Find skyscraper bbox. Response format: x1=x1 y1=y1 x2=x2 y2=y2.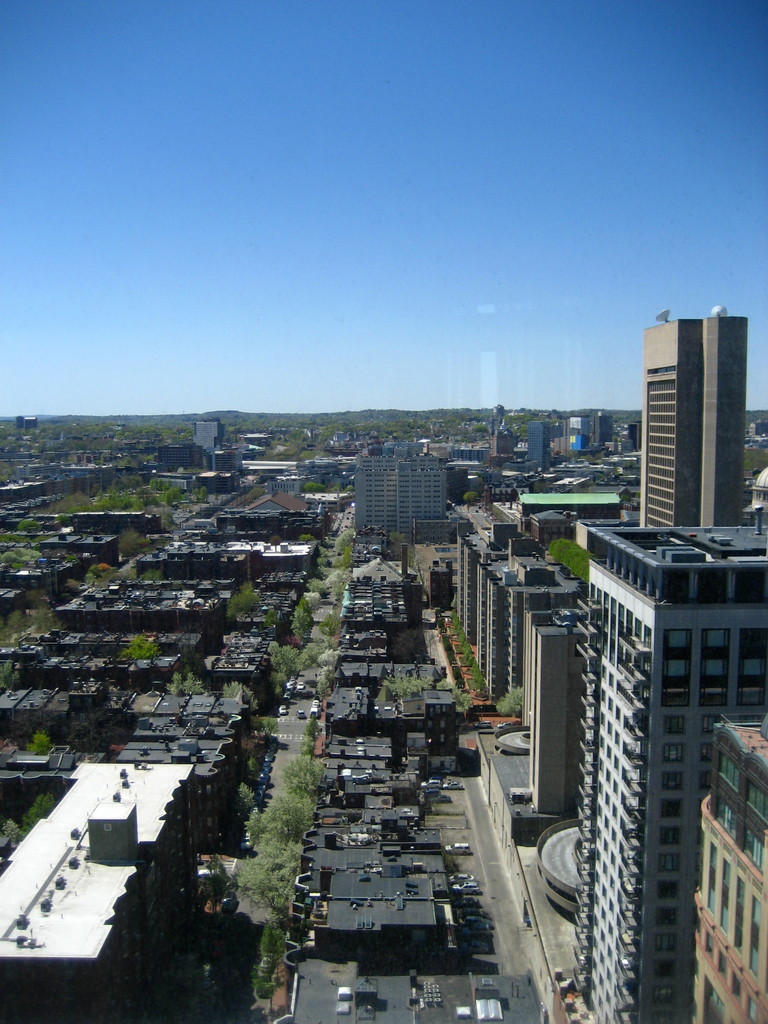
x1=346 y1=444 x2=439 y2=547.
